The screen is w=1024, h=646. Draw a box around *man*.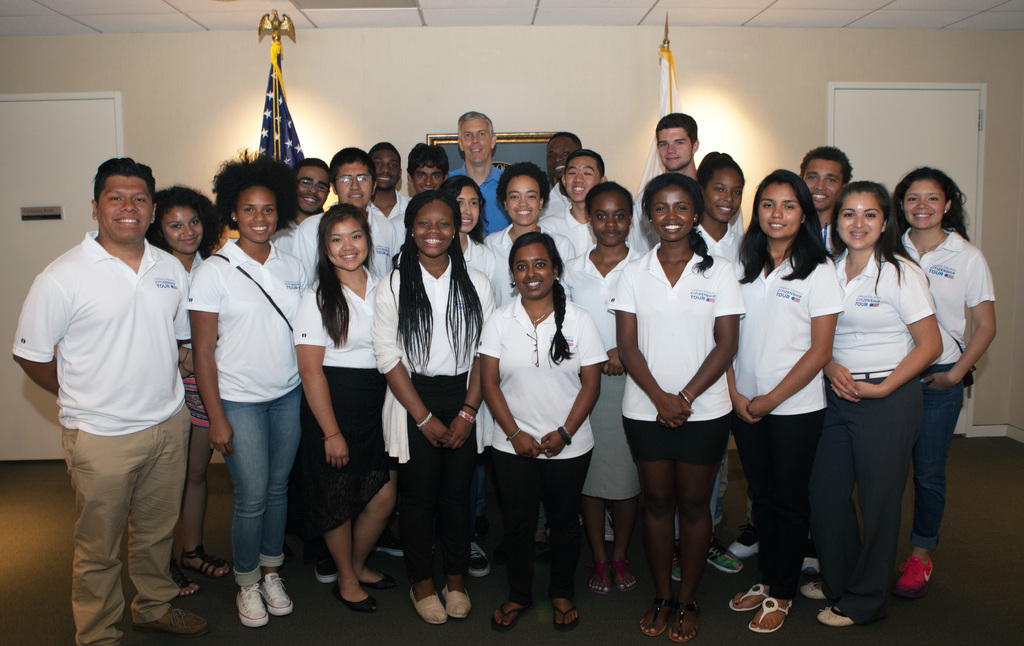
(x1=545, y1=129, x2=582, y2=188).
